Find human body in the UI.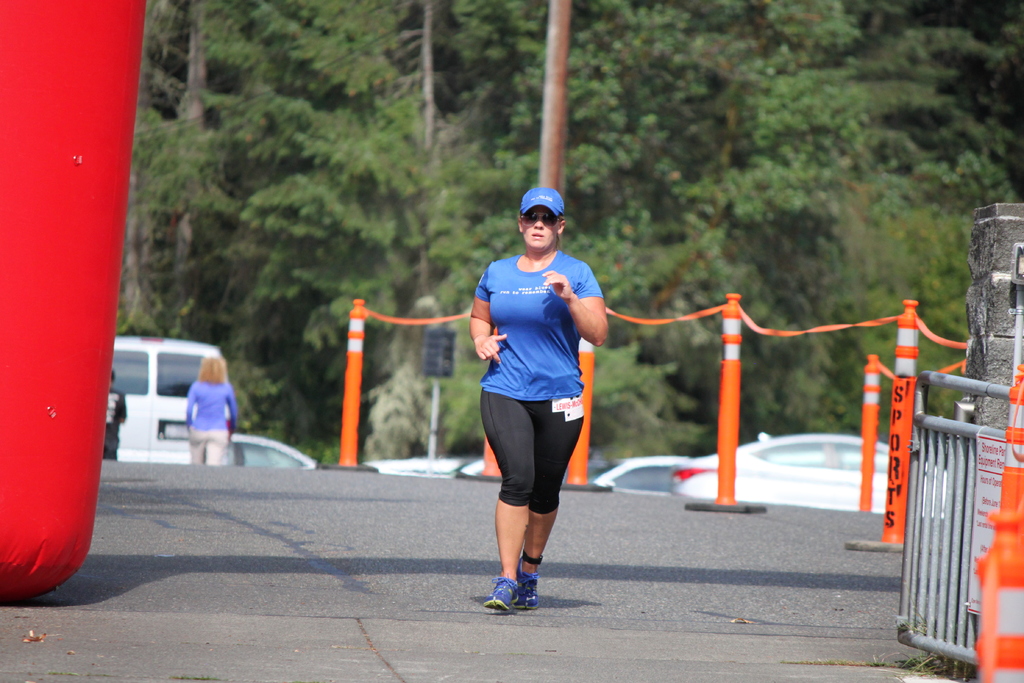
UI element at left=476, top=190, right=617, bottom=593.
